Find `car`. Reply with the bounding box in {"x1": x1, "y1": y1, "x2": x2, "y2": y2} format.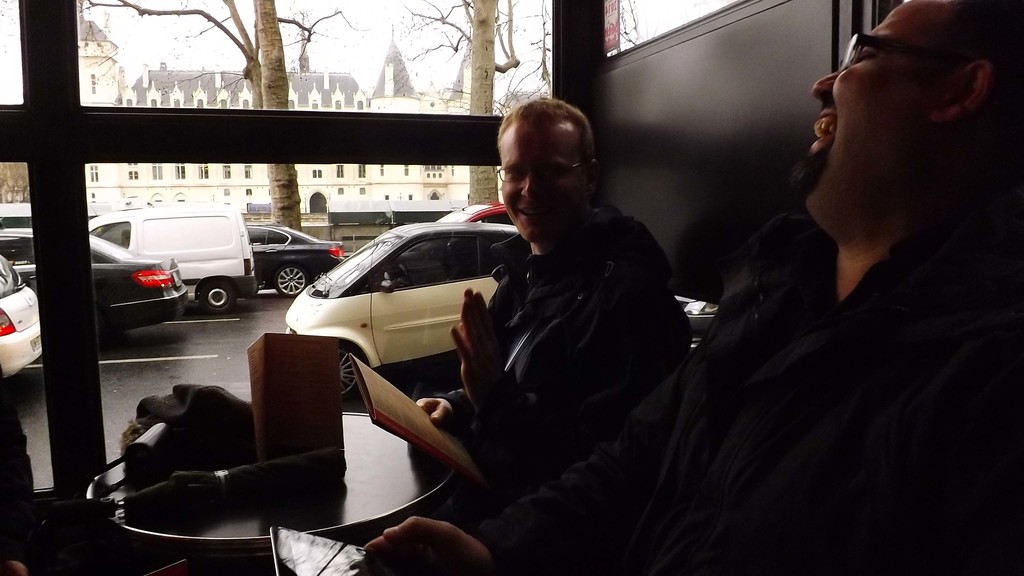
{"x1": 298, "y1": 205, "x2": 529, "y2": 380}.
